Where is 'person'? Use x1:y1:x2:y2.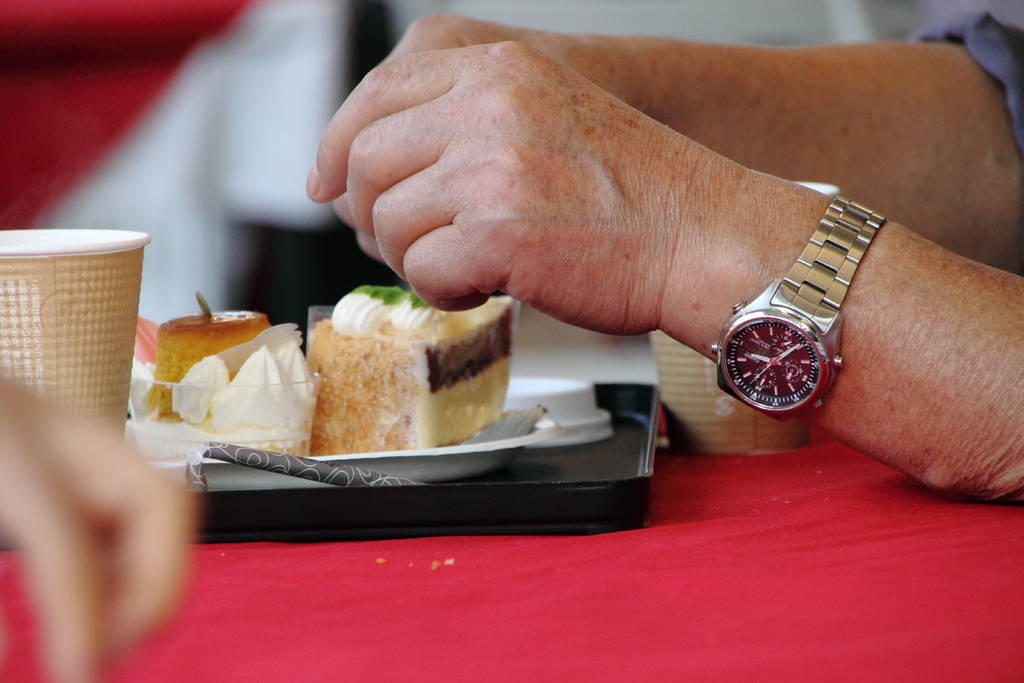
0:379:200:682.
